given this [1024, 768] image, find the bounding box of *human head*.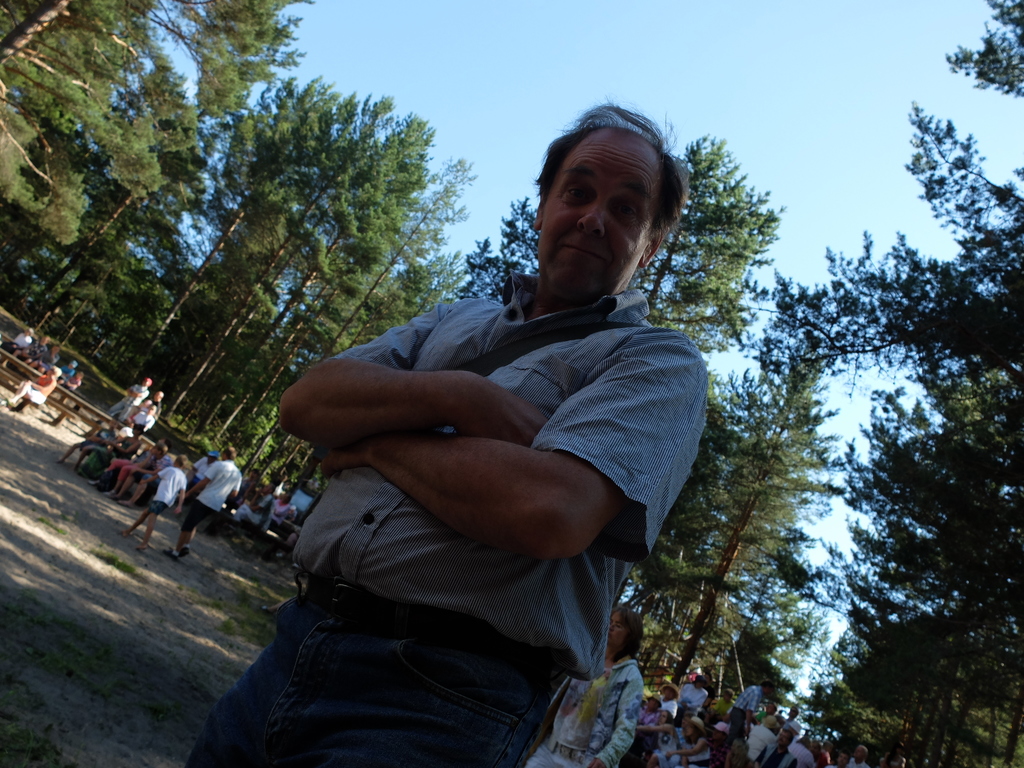
crop(721, 689, 732, 701).
